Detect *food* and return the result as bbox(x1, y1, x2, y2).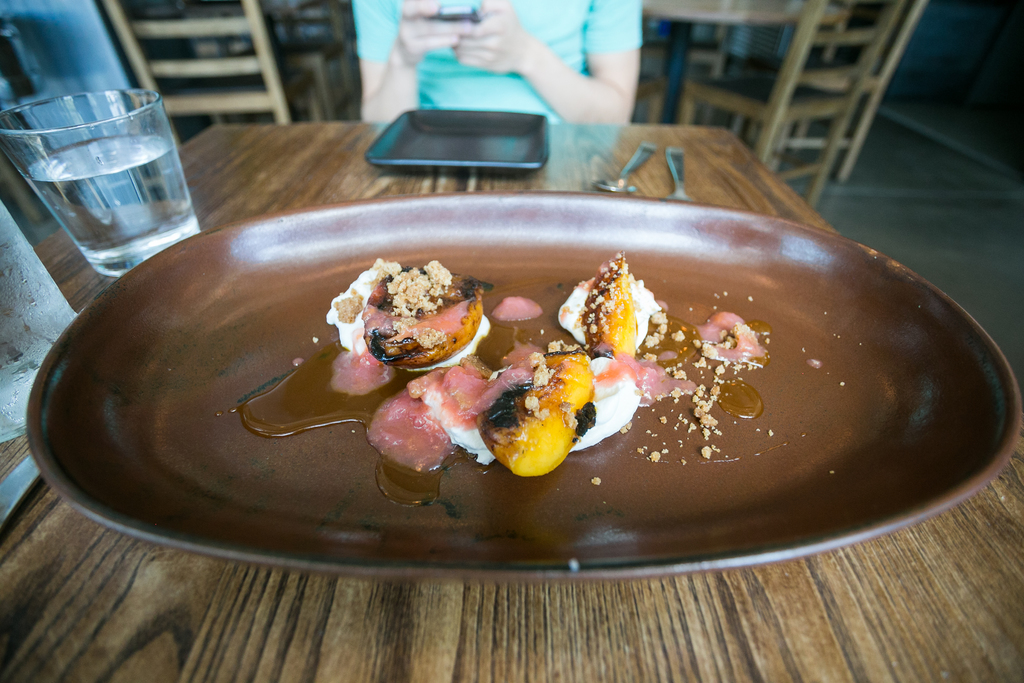
bbox(320, 251, 506, 368).
